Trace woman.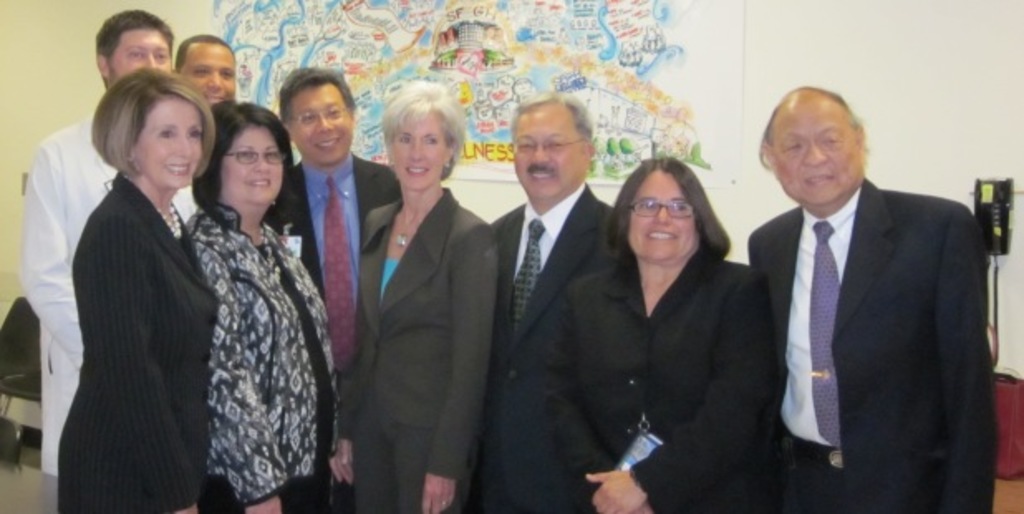
Traced to {"x1": 58, "y1": 66, "x2": 220, "y2": 512}.
